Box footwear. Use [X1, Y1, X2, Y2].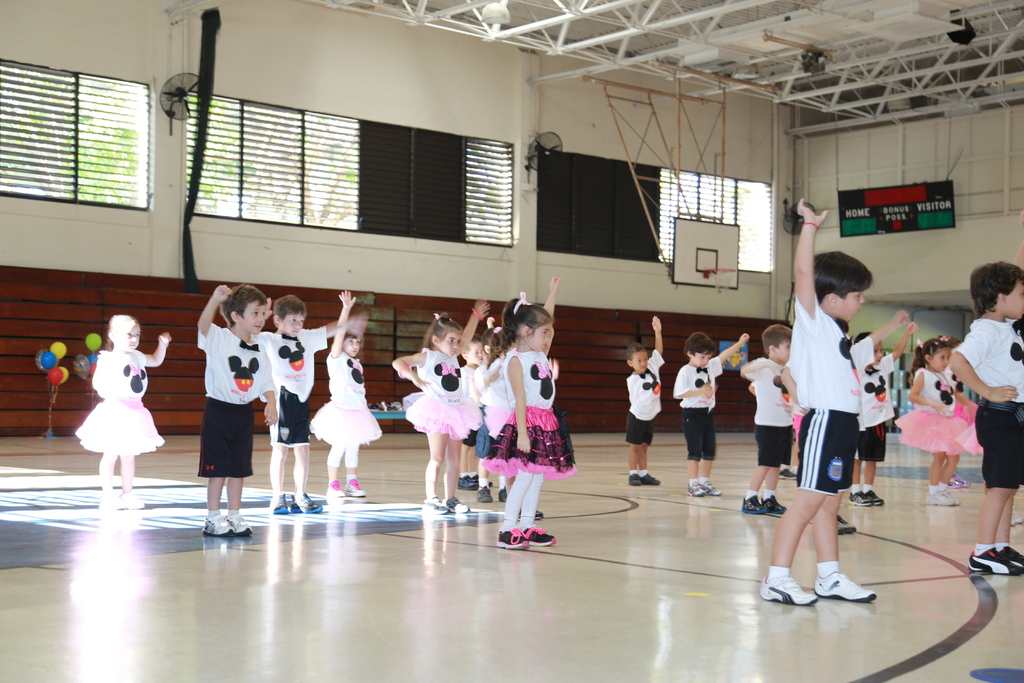
[967, 547, 1022, 577].
